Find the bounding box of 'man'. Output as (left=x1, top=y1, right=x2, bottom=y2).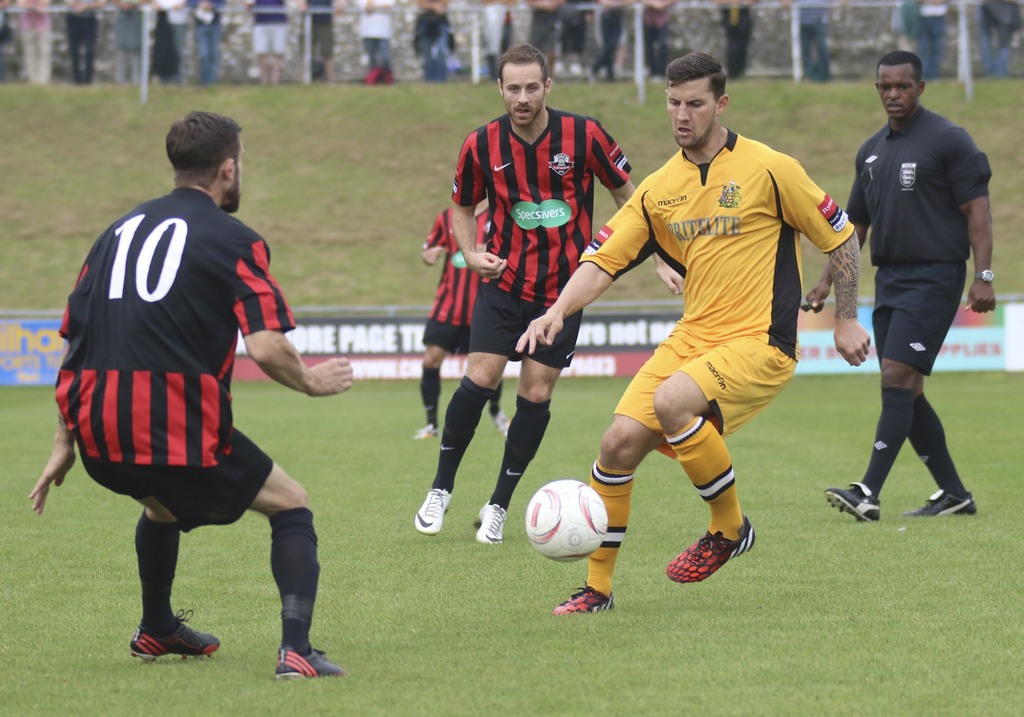
(left=510, top=38, right=874, bottom=617).
